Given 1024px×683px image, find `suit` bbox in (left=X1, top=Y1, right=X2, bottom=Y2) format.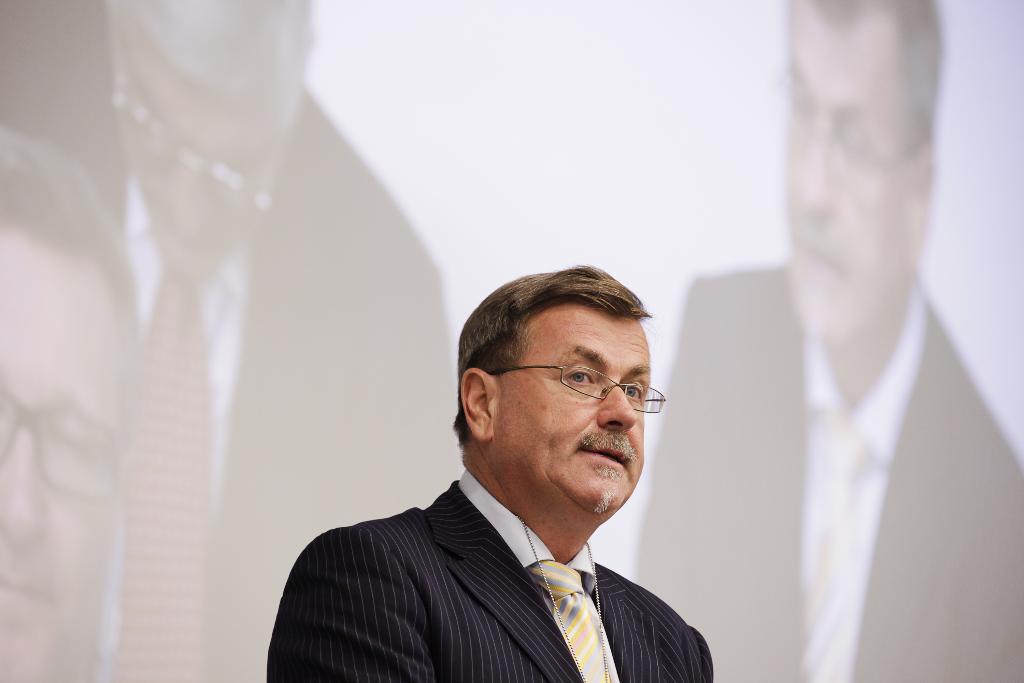
(left=630, top=255, right=1023, bottom=682).
